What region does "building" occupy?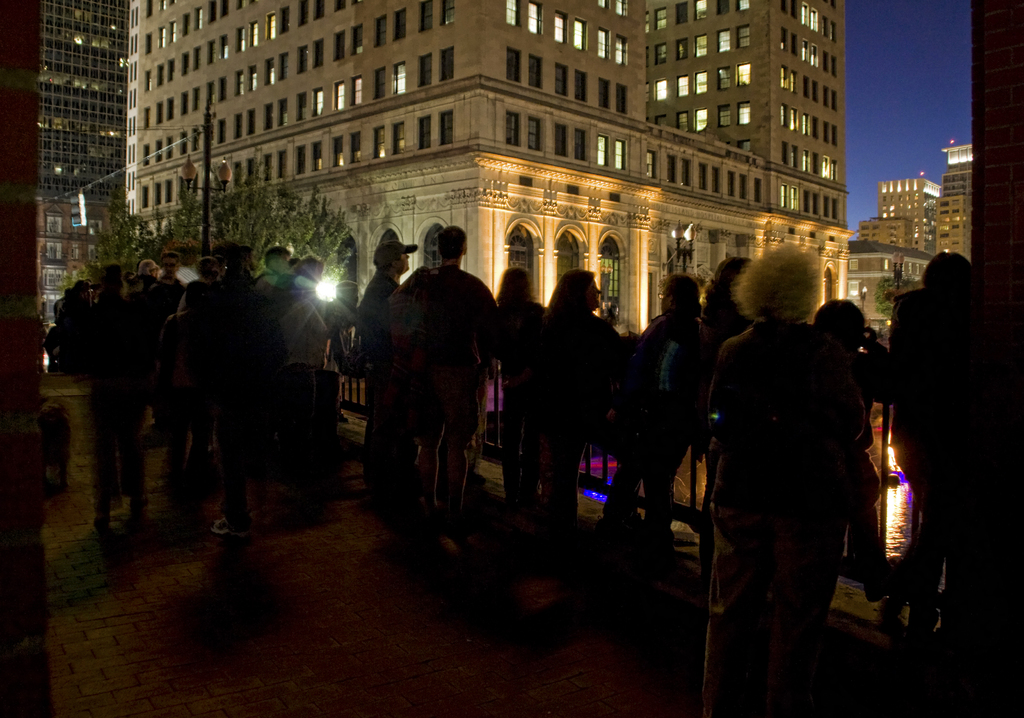
bbox=(858, 215, 915, 245).
